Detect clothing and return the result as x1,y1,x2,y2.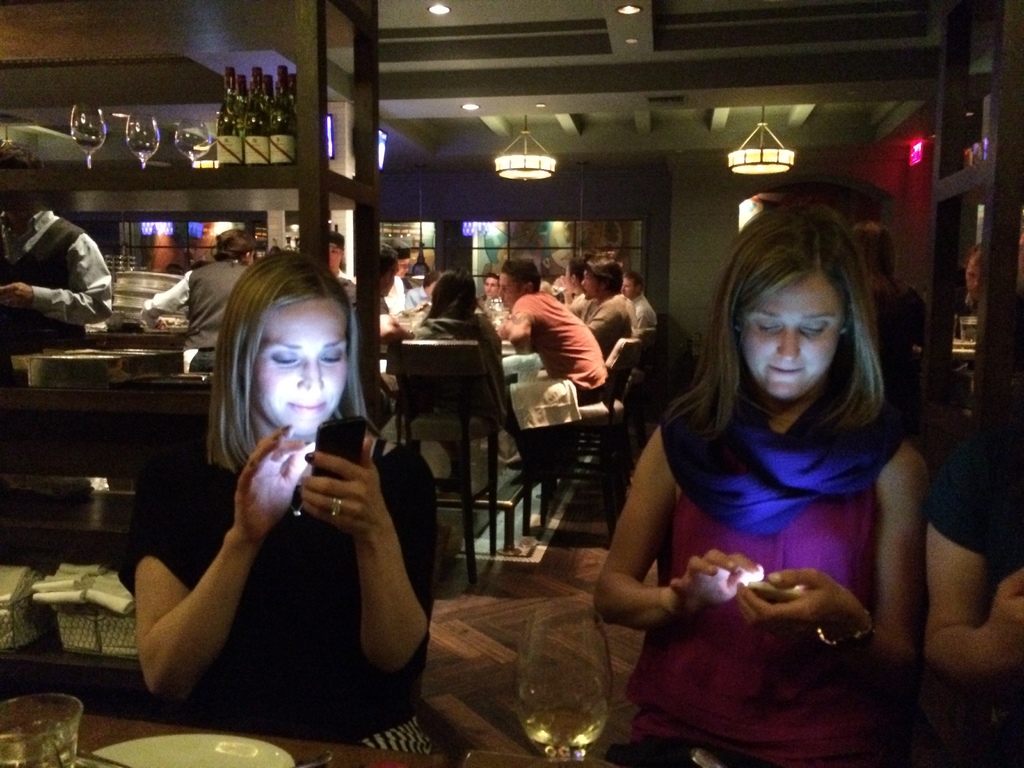
634,389,908,767.
